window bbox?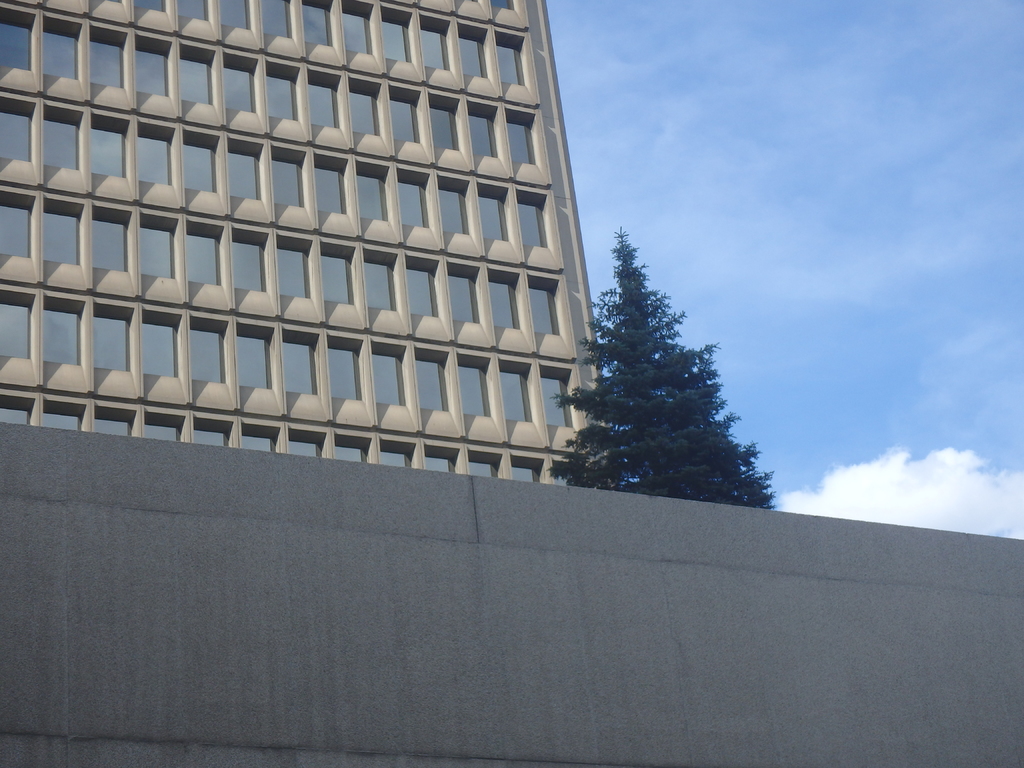
detection(3, 192, 30, 267)
